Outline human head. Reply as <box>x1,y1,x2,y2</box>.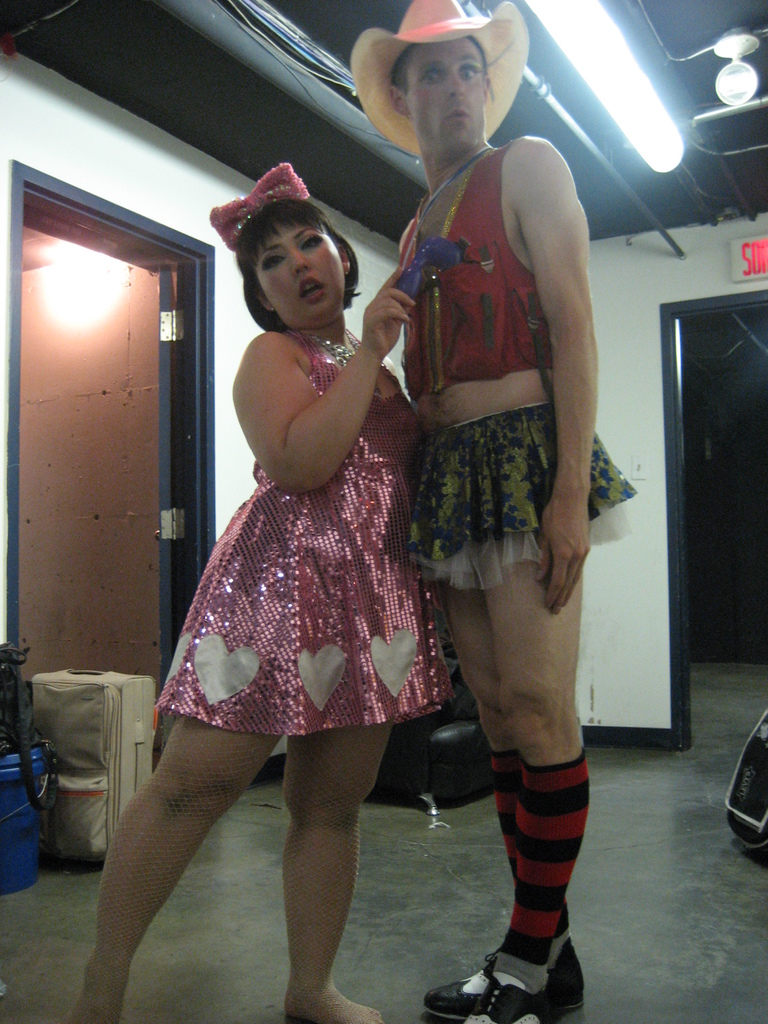
<box>383,15,492,161</box>.
